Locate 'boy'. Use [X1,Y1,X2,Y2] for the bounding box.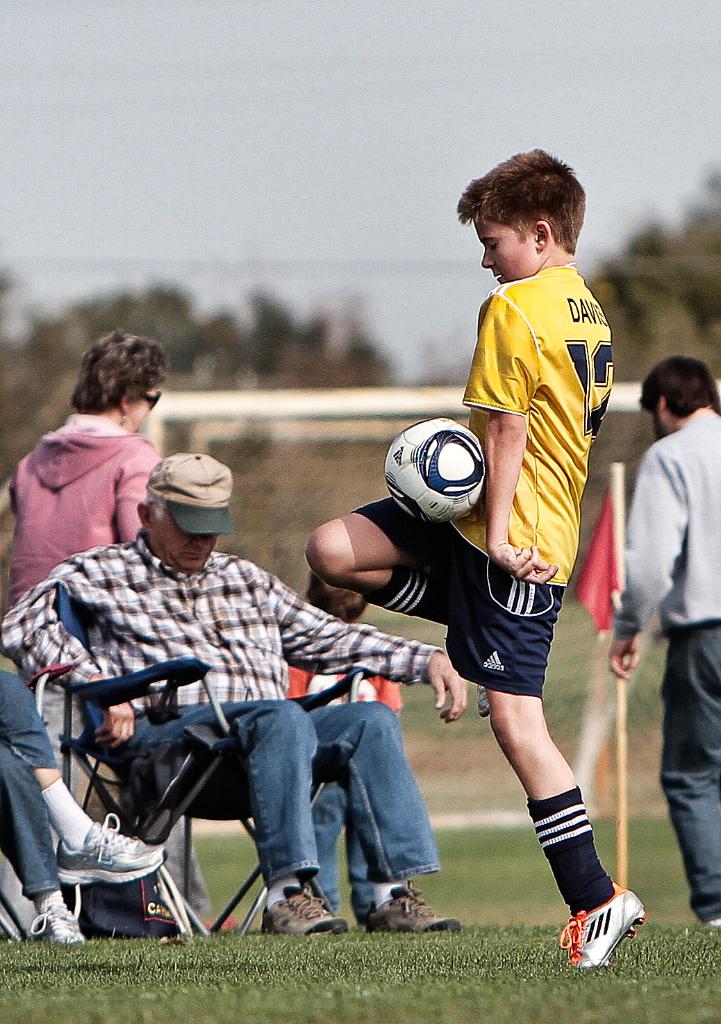
[360,212,650,943].
